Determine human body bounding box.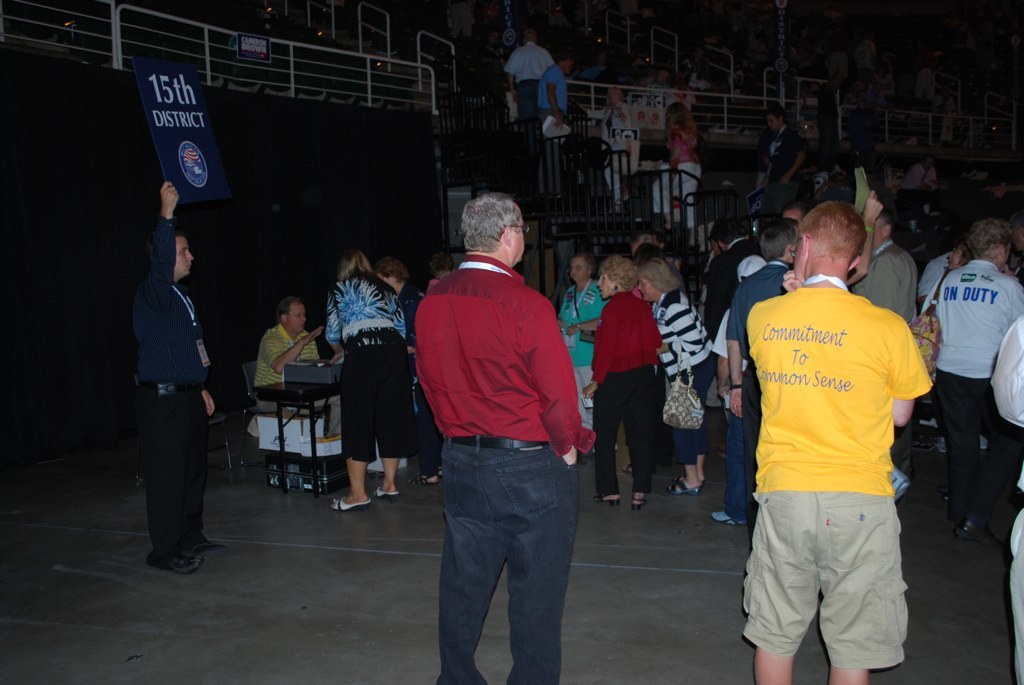
Determined: 659, 290, 718, 495.
